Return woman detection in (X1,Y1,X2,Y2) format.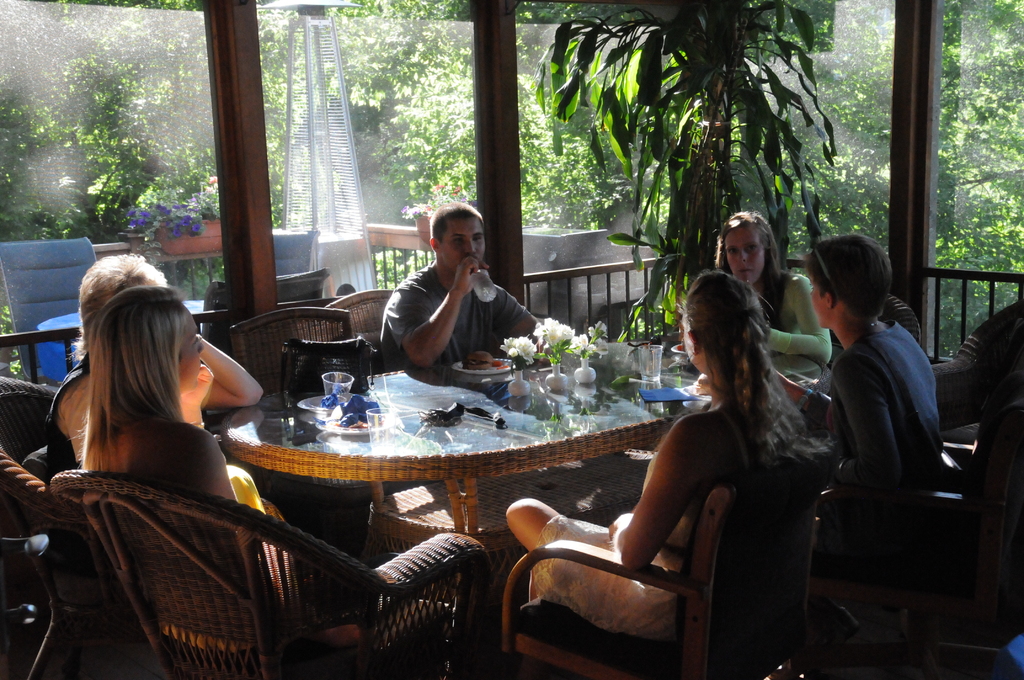
(45,252,264,482).
